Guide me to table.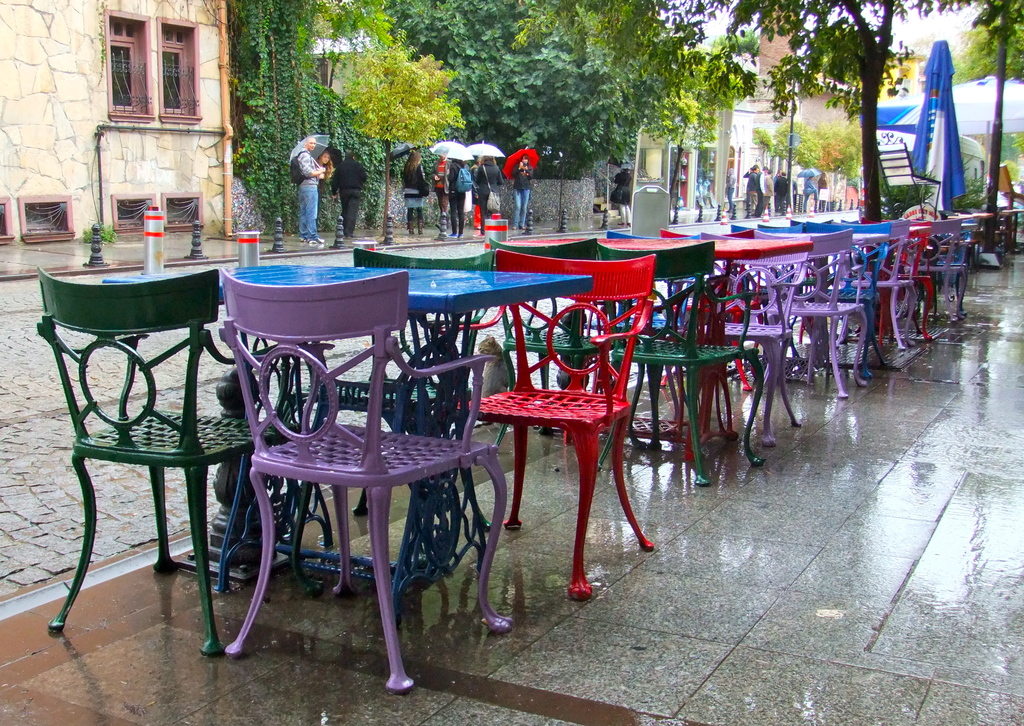
Guidance: 485/237/810/462.
